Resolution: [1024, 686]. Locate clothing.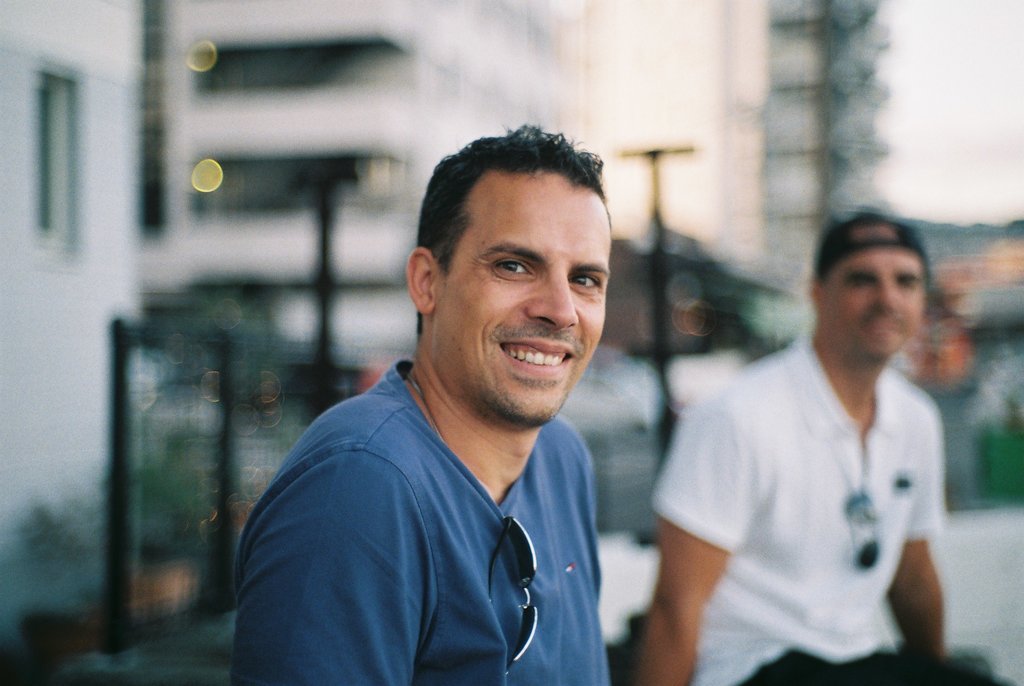
locate(650, 334, 1013, 685).
